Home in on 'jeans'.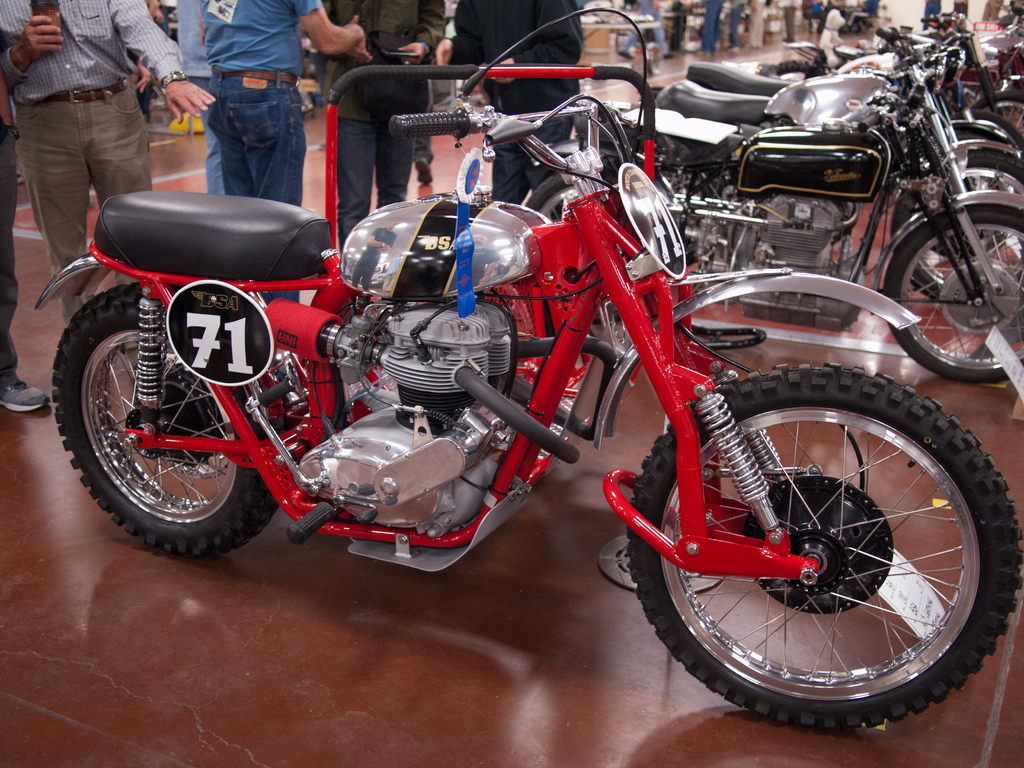
Homed in at [210, 72, 317, 213].
